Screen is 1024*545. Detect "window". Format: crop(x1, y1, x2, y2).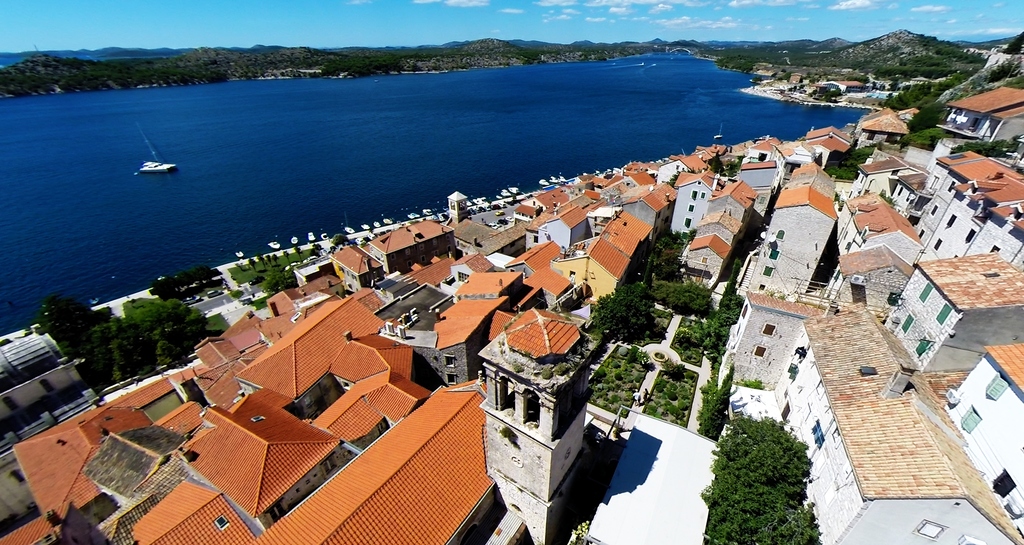
crop(750, 342, 764, 358).
